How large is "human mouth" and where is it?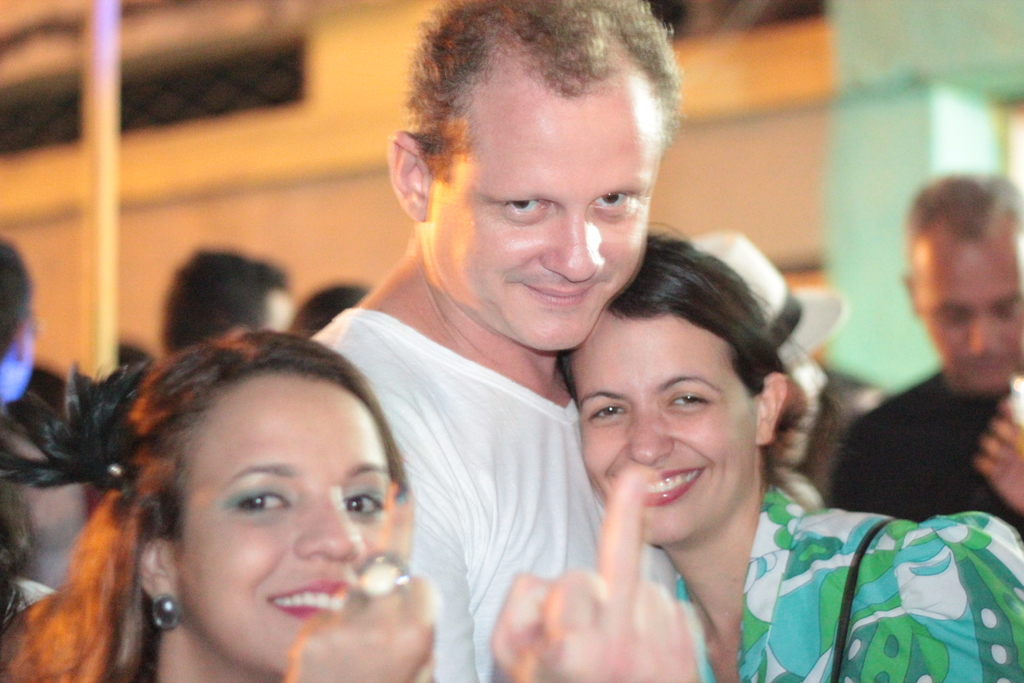
Bounding box: x1=535 y1=279 x2=591 y2=306.
